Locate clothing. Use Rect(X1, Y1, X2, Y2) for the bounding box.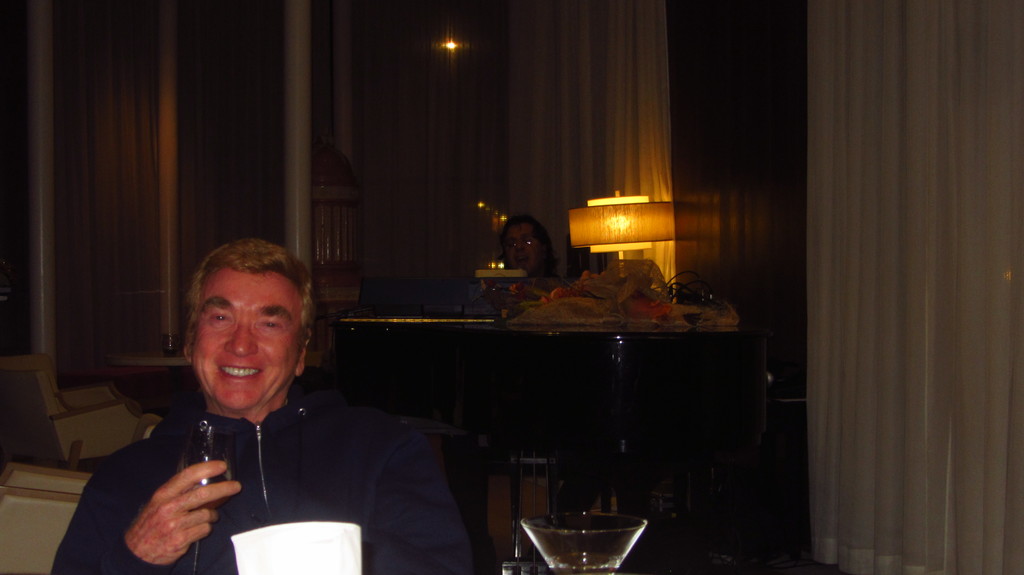
Rect(96, 308, 483, 573).
